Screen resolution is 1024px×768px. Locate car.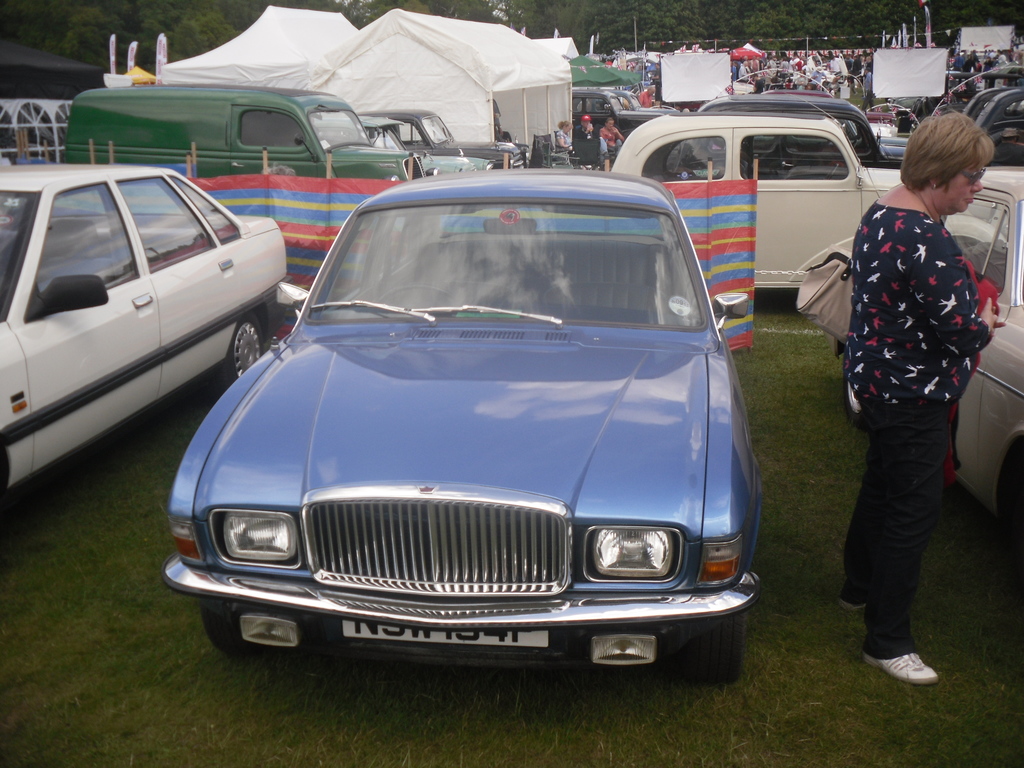
x1=979, y1=93, x2=1023, y2=163.
